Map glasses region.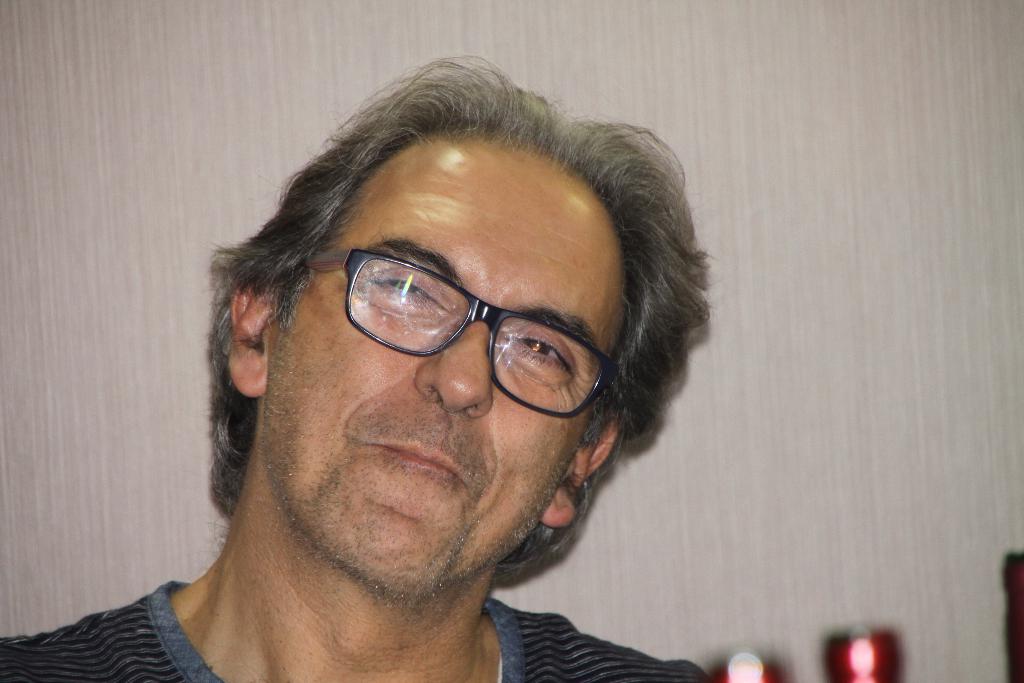
Mapped to Rect(291, 245, 643, 408).
